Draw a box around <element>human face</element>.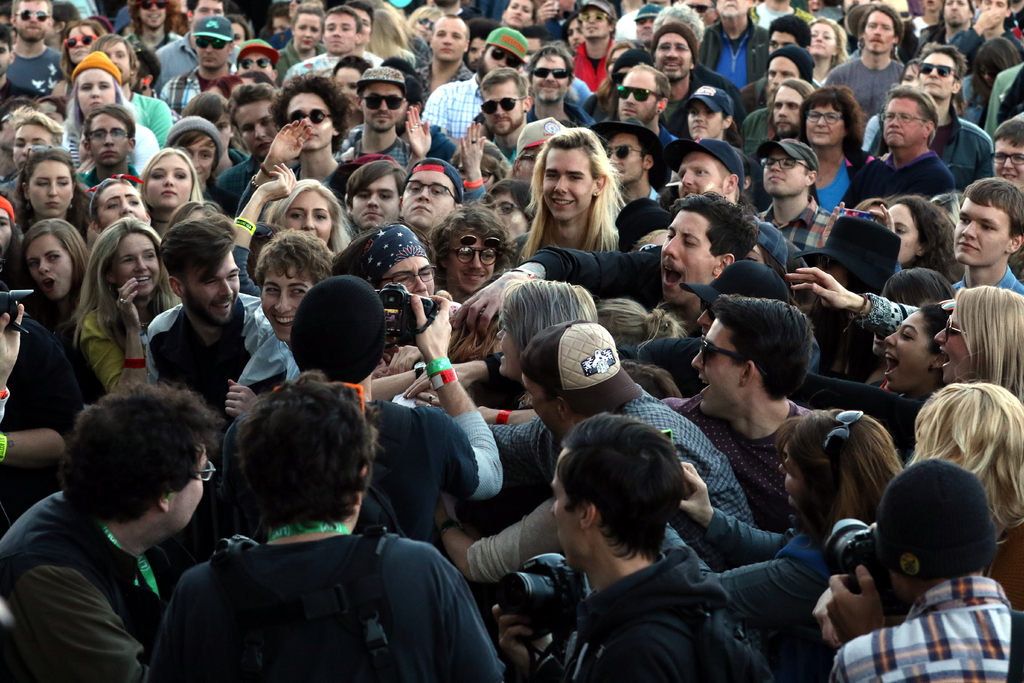
[left=26, top=157, right=73, bottom=215].
